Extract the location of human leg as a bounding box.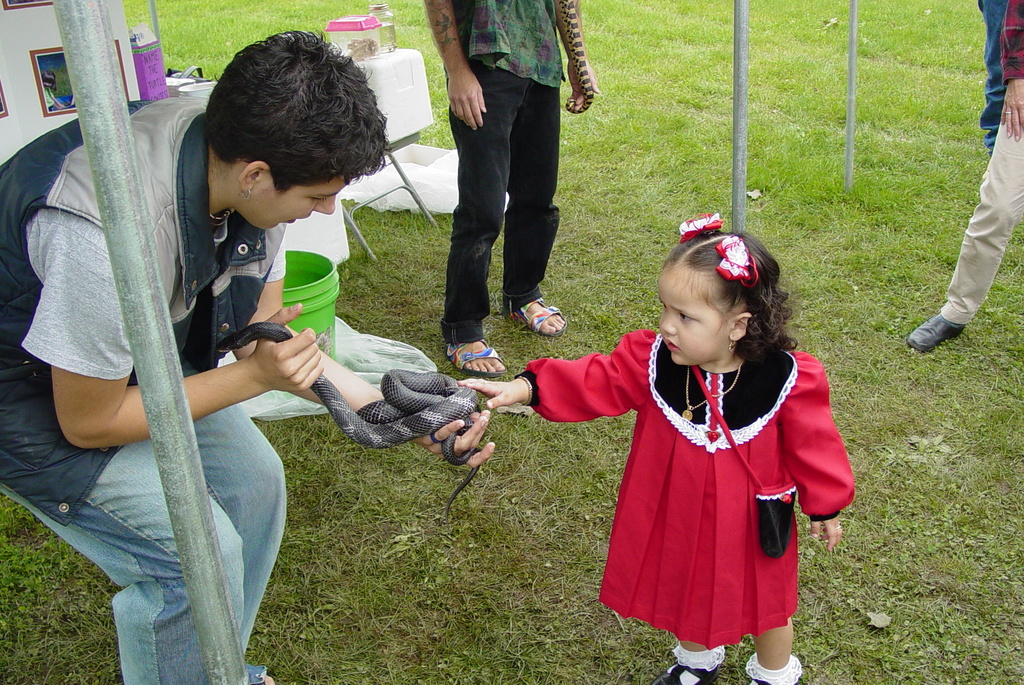
bbox(447, 61, 503, 379).
